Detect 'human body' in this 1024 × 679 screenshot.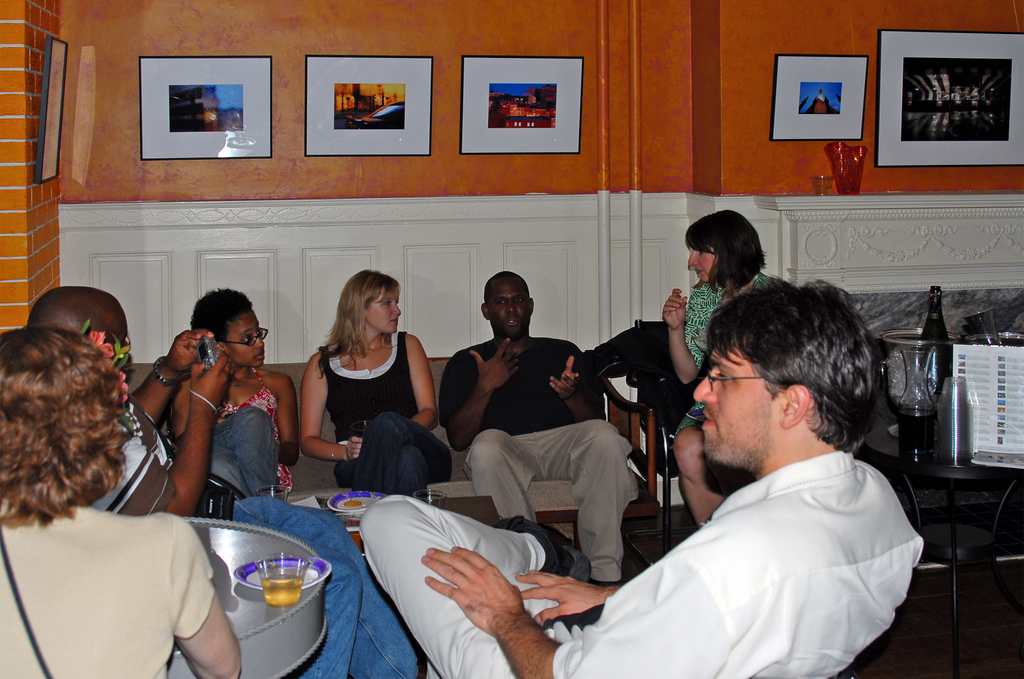
Detection: bbox=(69, 327, 419, 678).
